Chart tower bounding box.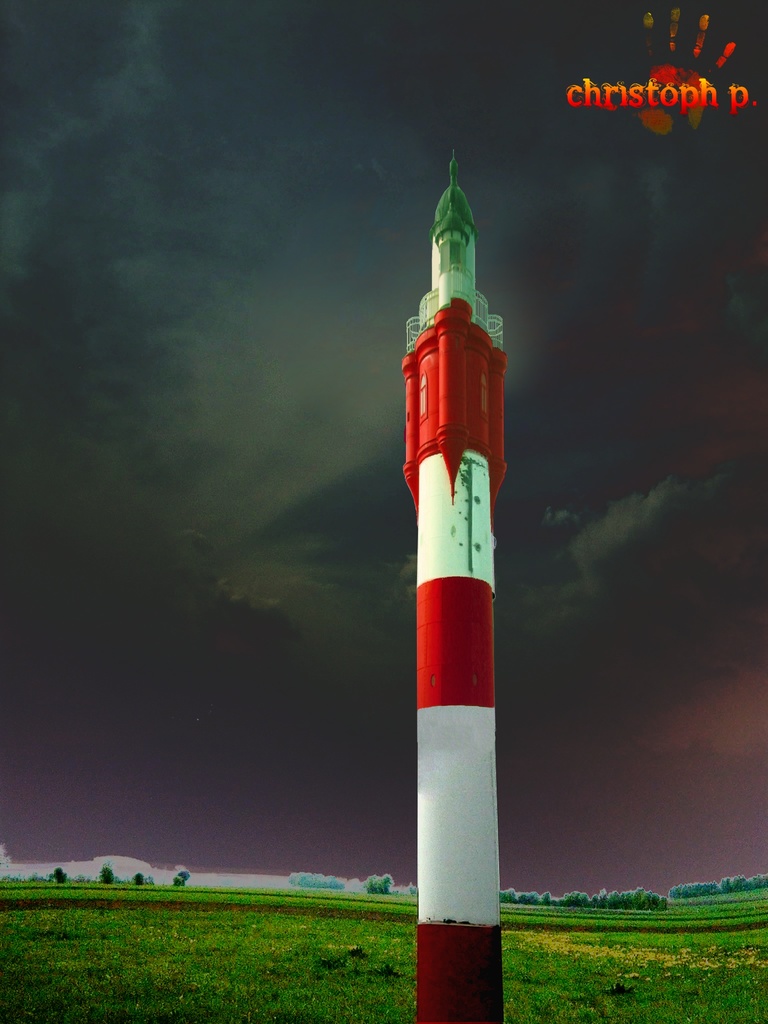
Charted: <box>382,297,514,979</box>.
